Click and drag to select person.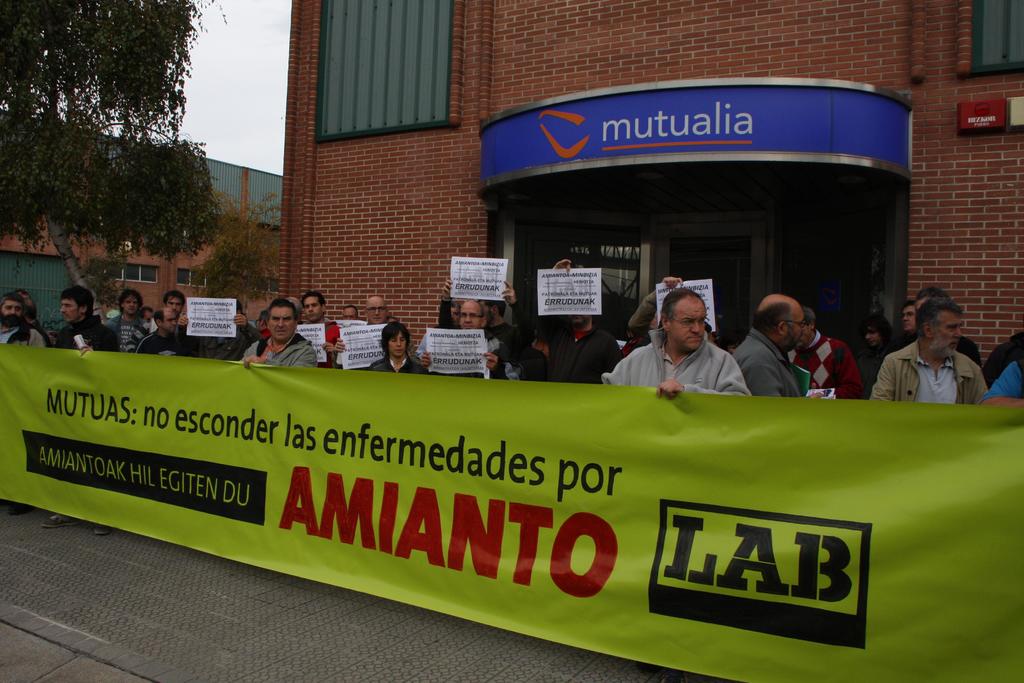
Selection: 163:286:190:320.
